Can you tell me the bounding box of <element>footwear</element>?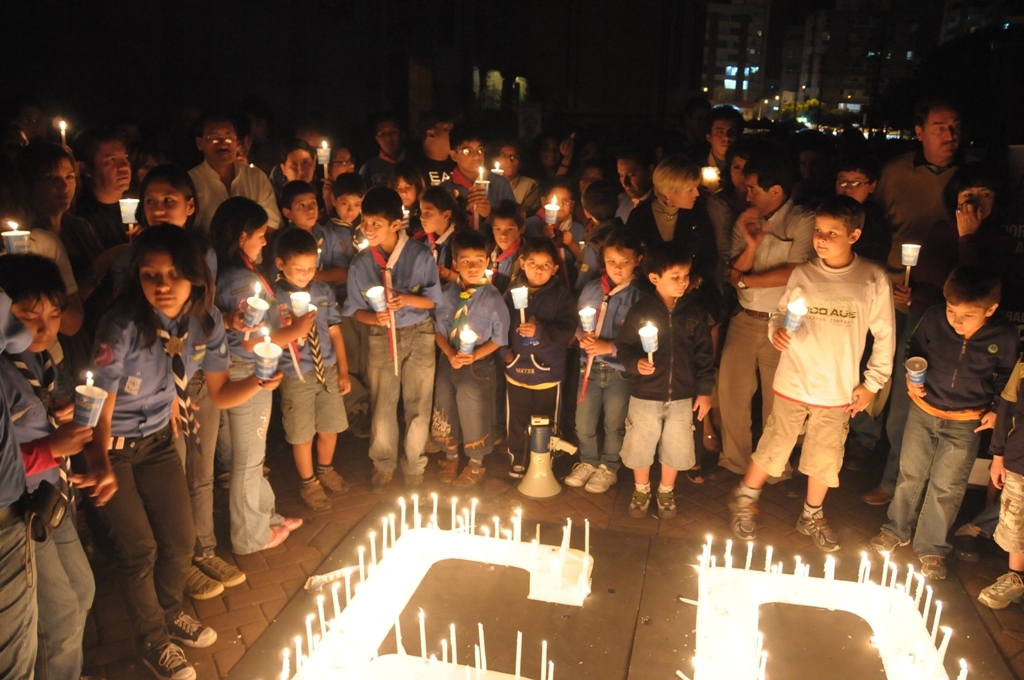
bbox=[557, 438, 586, 488].
